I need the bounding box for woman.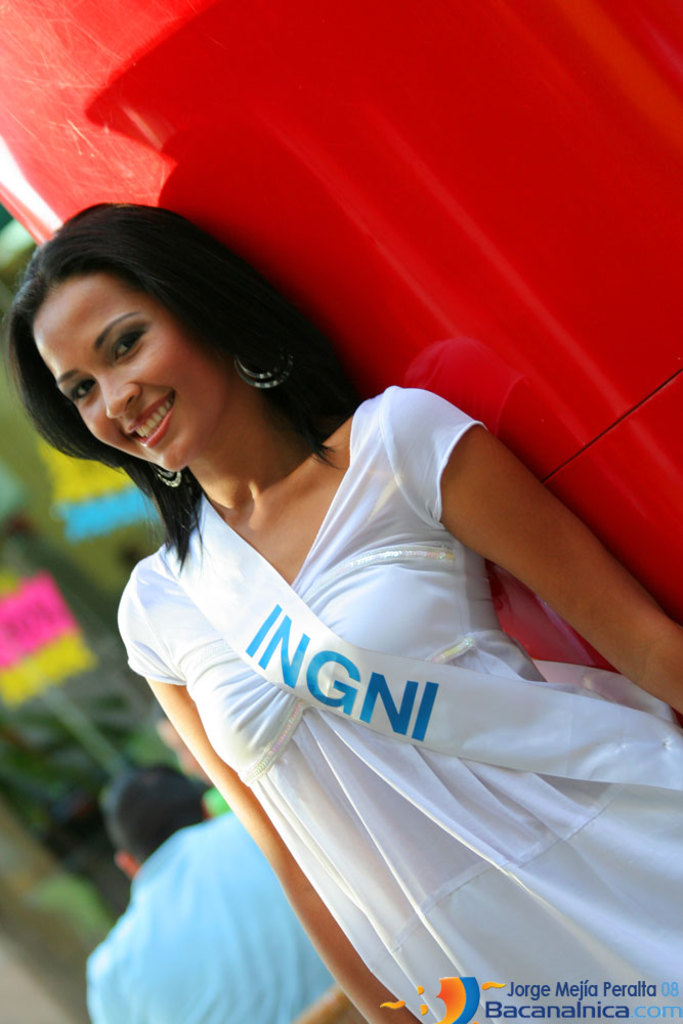
Here it is: detection(0, 204, 682, 1021).
